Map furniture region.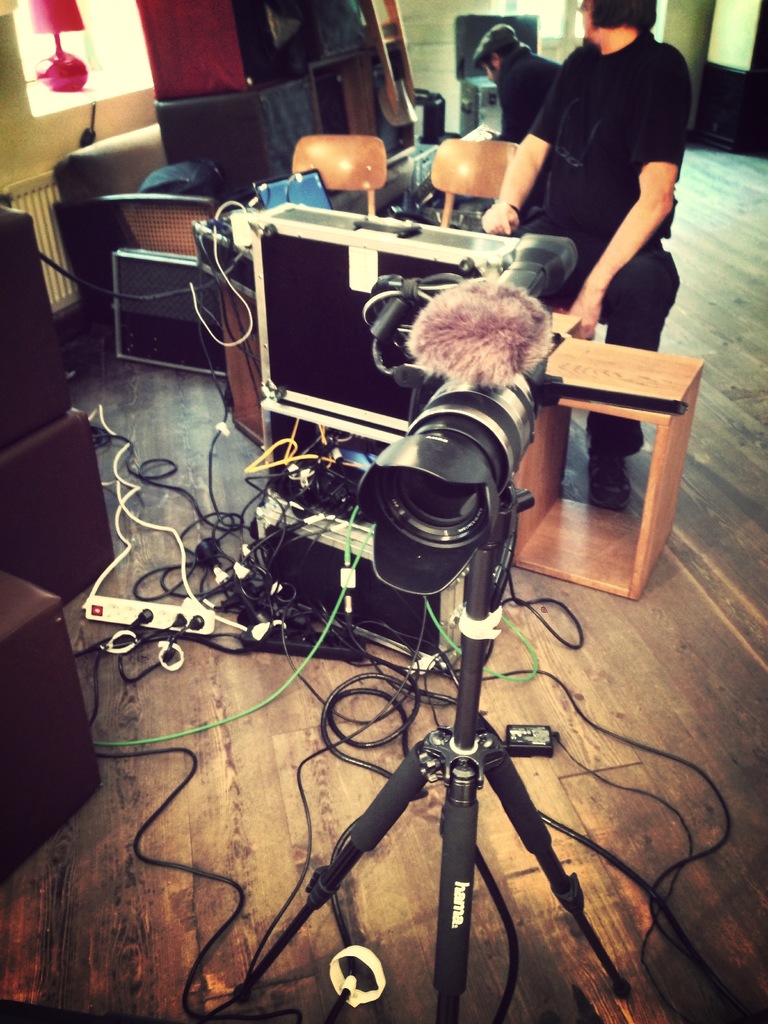
Mapped to box=[131, 0, 290, 99].
